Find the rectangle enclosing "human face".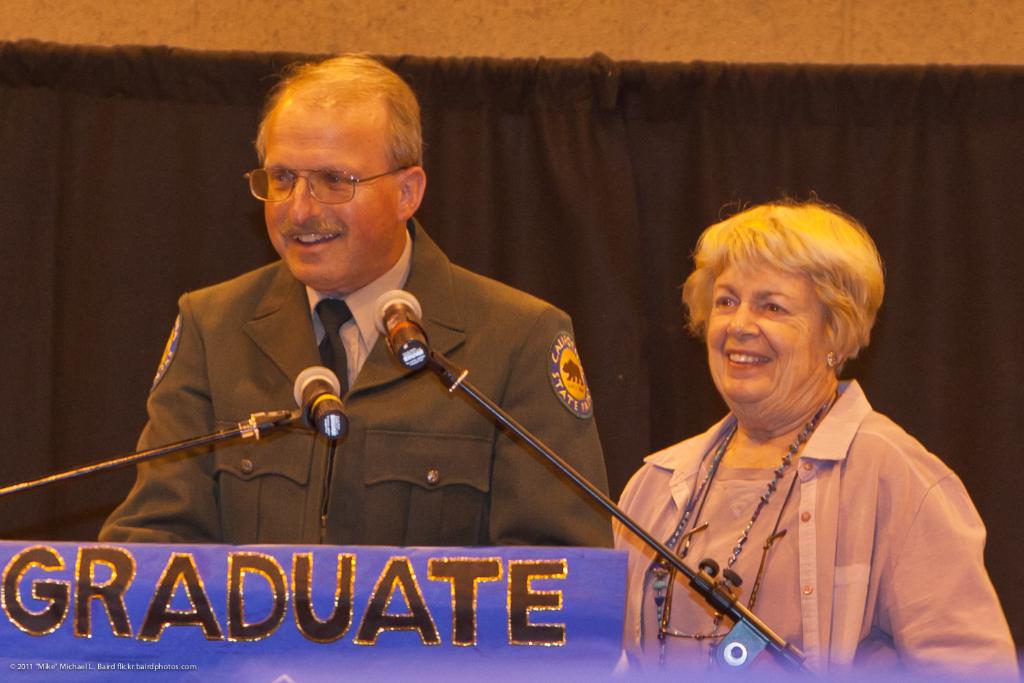
l=704, t=257, r=826, b=404.
